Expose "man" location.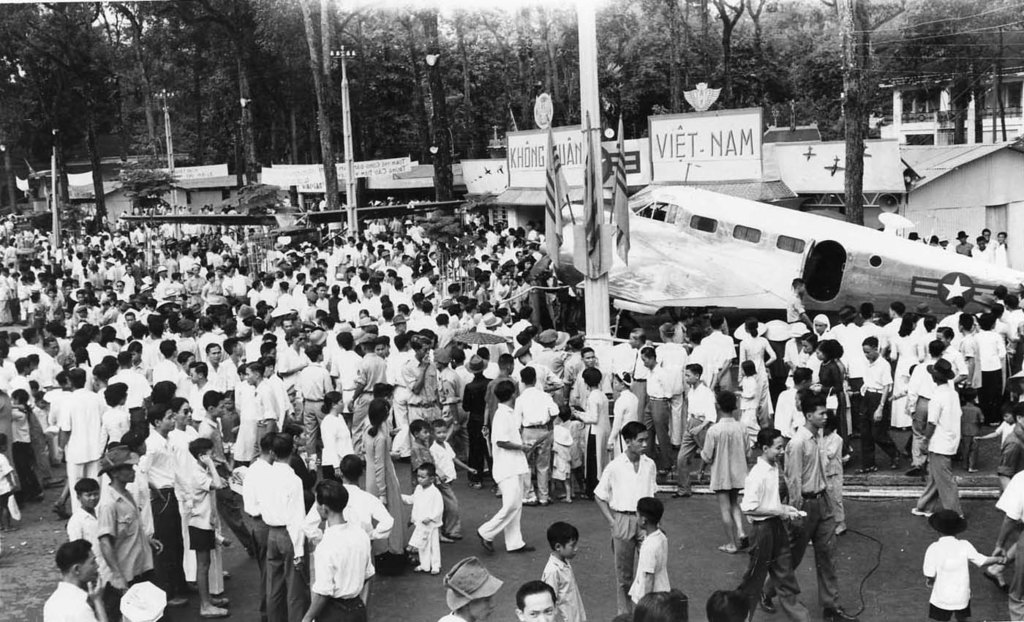
Exposed at x1=121 y1=580 x2=169 y2=619.
